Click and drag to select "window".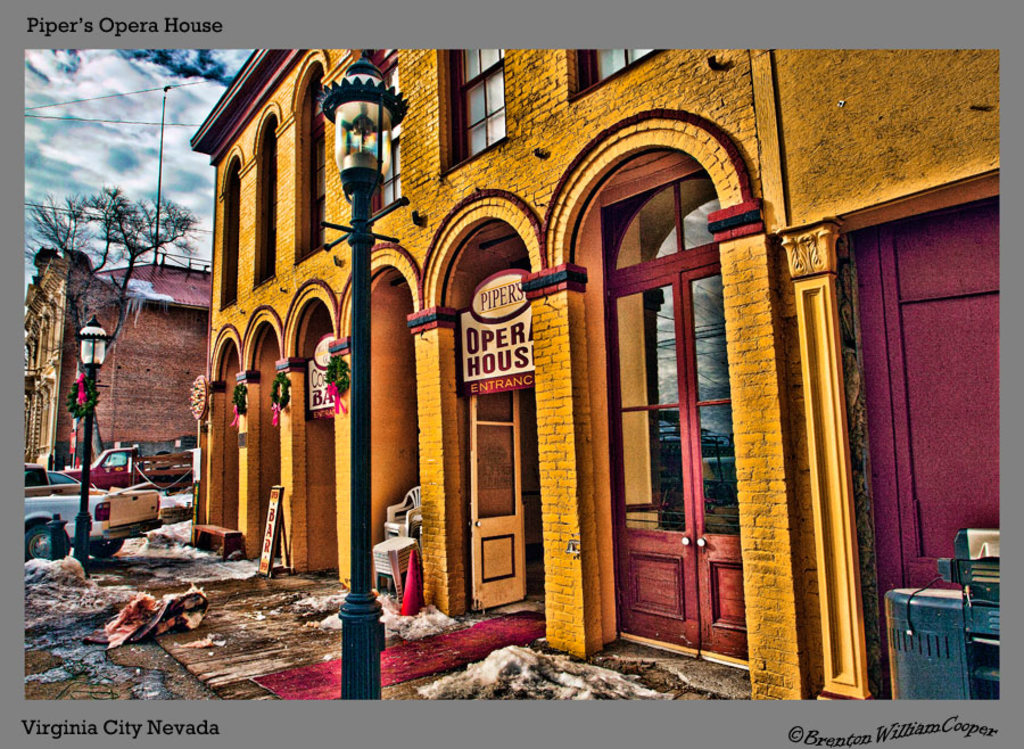
Selection: {"x1": 248, "y1": 98, "x2": 279, "y2": 291}.
